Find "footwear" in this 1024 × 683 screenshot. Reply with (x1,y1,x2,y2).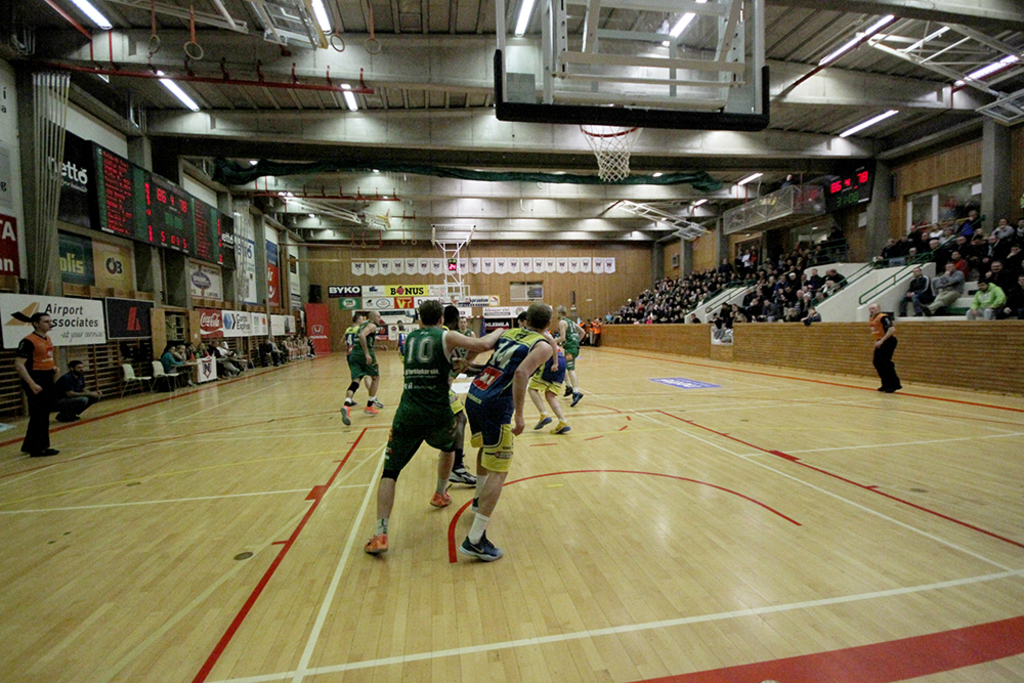
(567,392,583,404).
